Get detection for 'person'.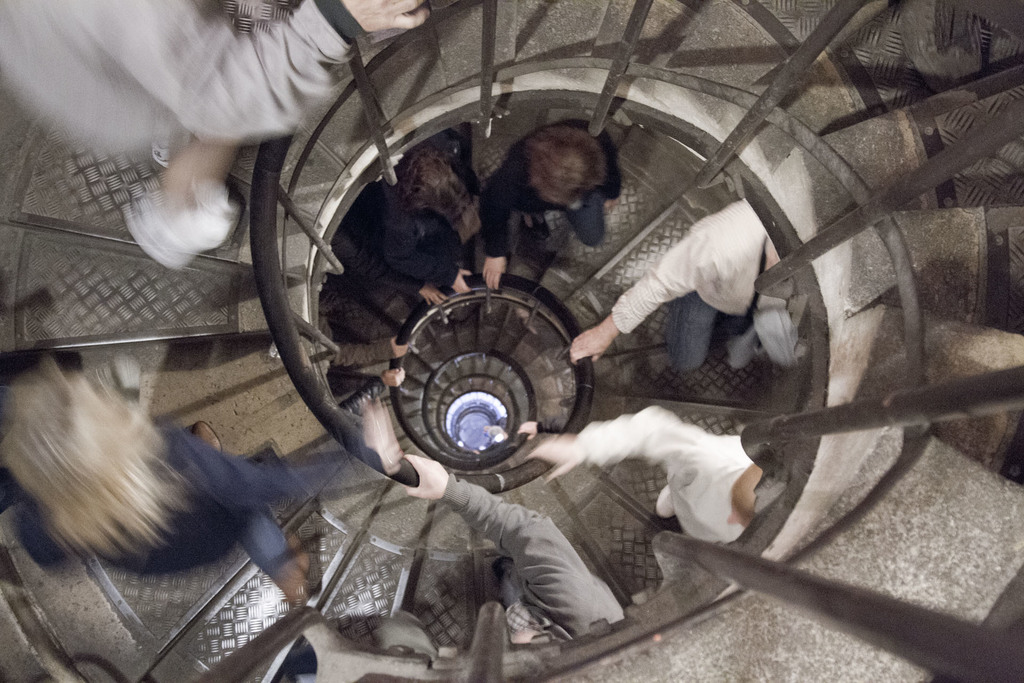
Detection: [x1=0, y1=0, x2=467, y2=234].
